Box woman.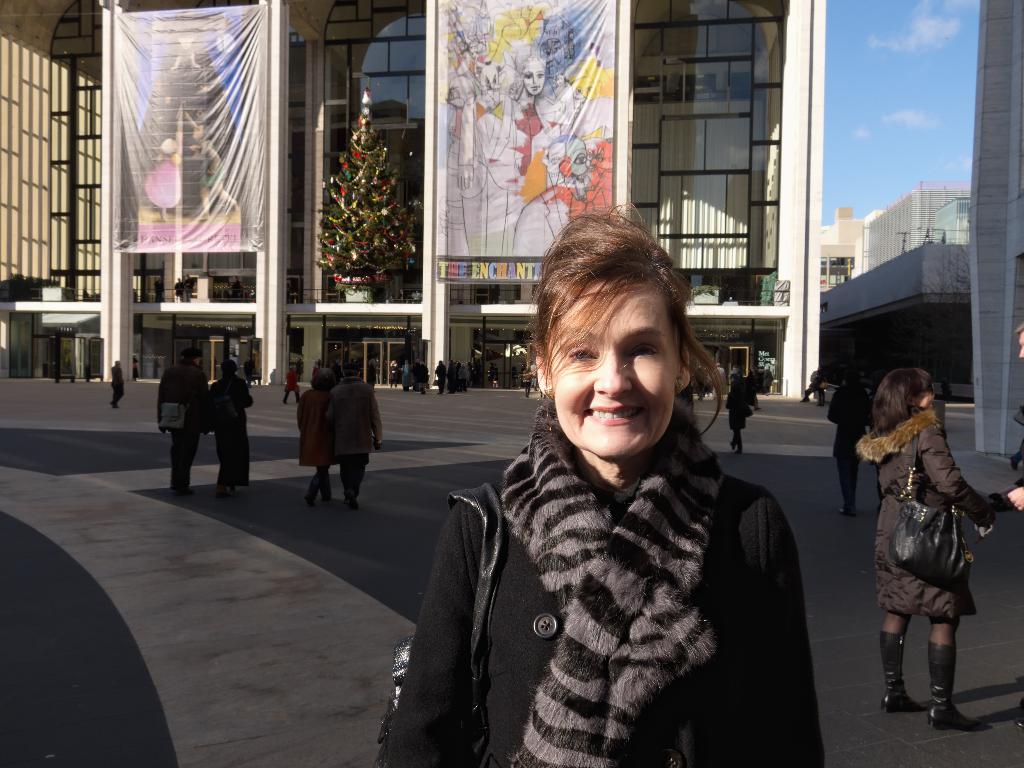
296 368 342 512.
